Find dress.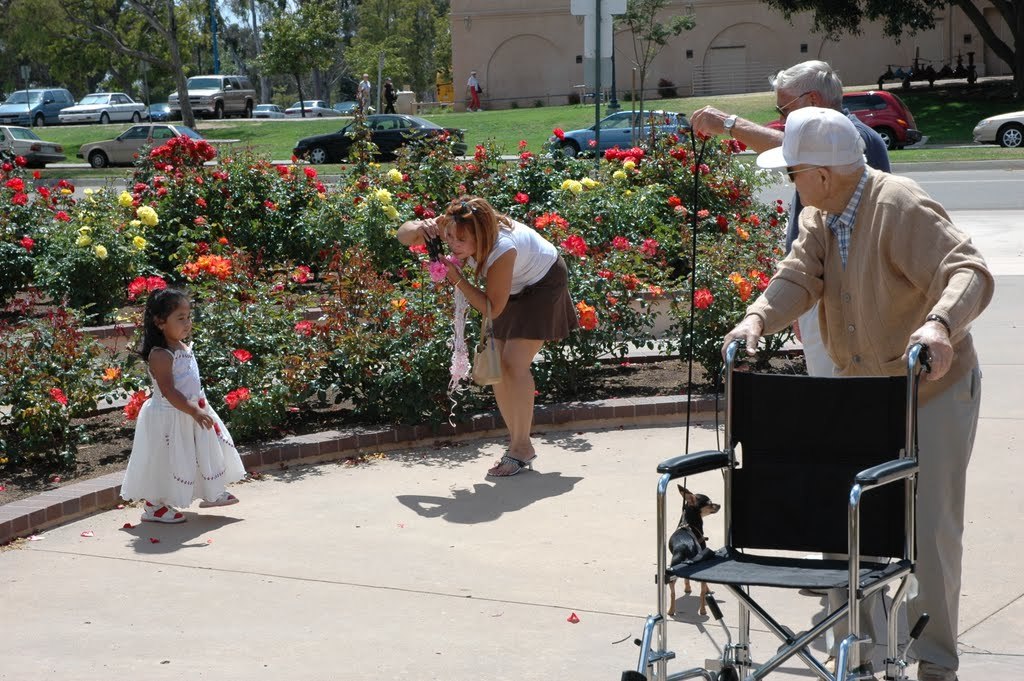
bbox=(120, 345, 243, 510).
